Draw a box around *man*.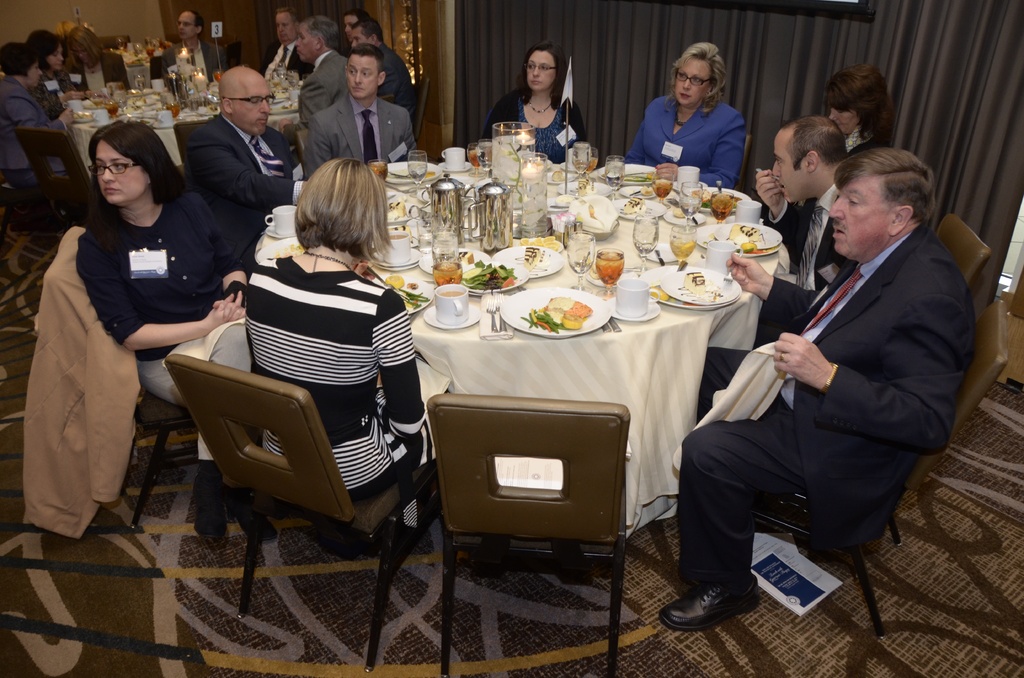
344 7 367 37.
